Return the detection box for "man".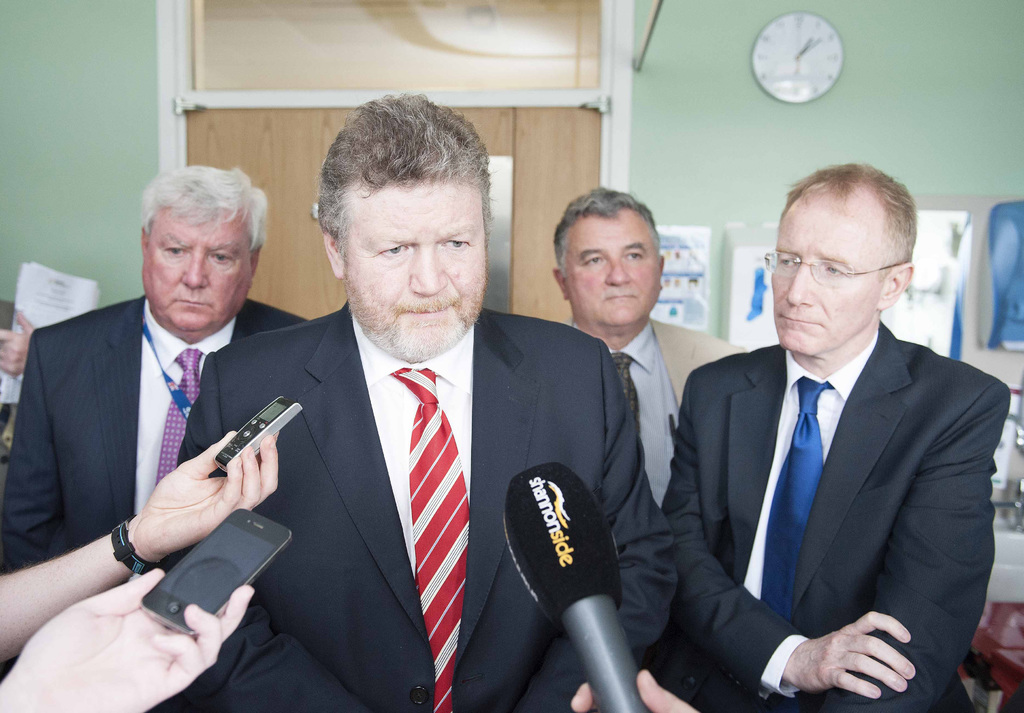
l=175, t=92, r=678, b=712.
